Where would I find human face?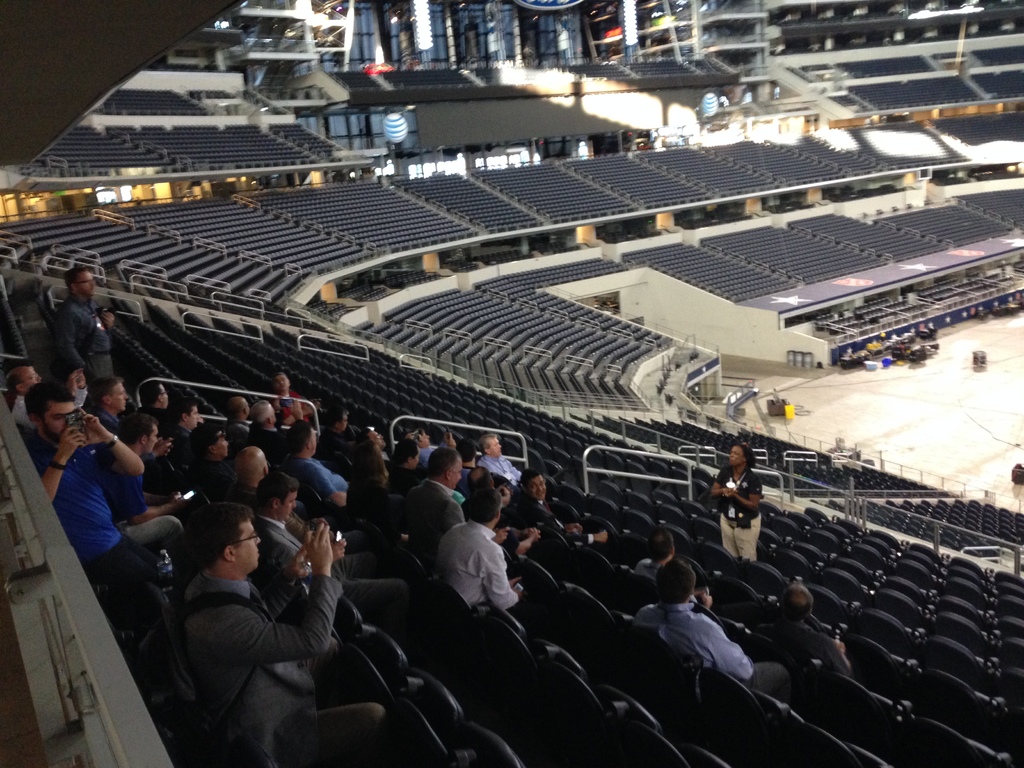
At [x1=212, y1=435, x2=228, y2=454].
